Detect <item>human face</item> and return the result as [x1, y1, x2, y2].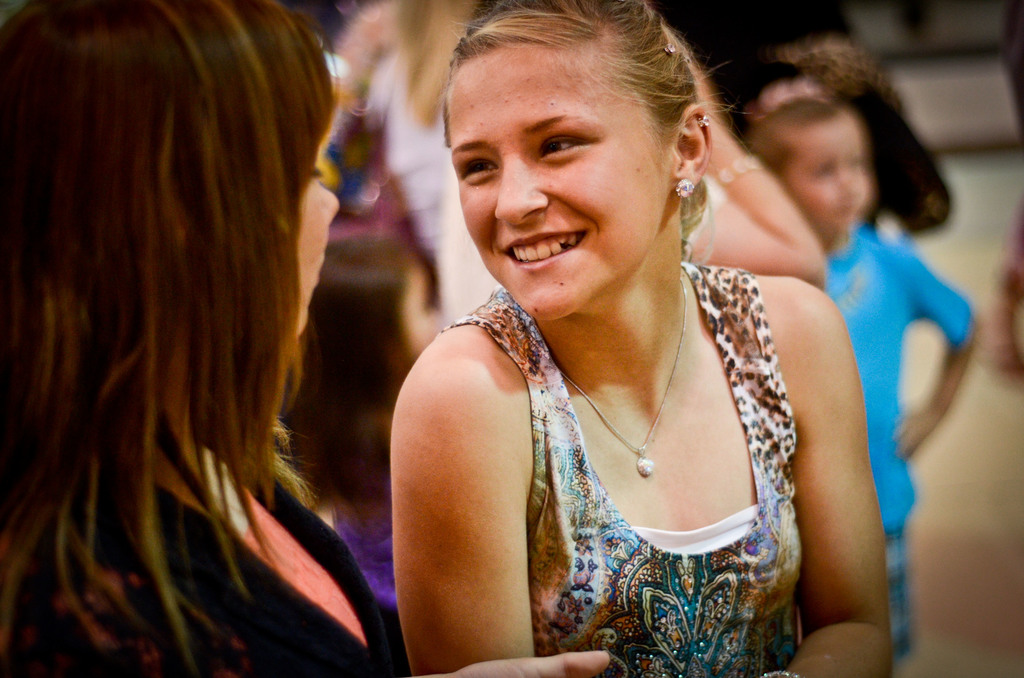
[299, 134, 344, 333].
